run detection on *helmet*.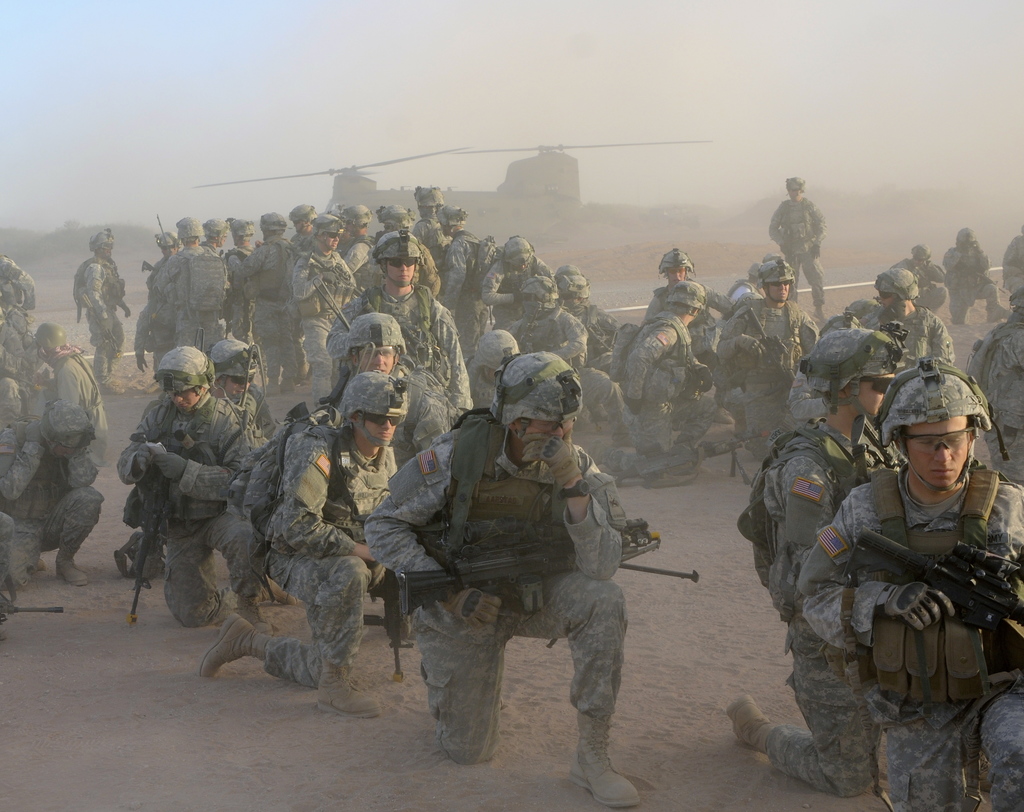
Result: [438,204,468,230].
